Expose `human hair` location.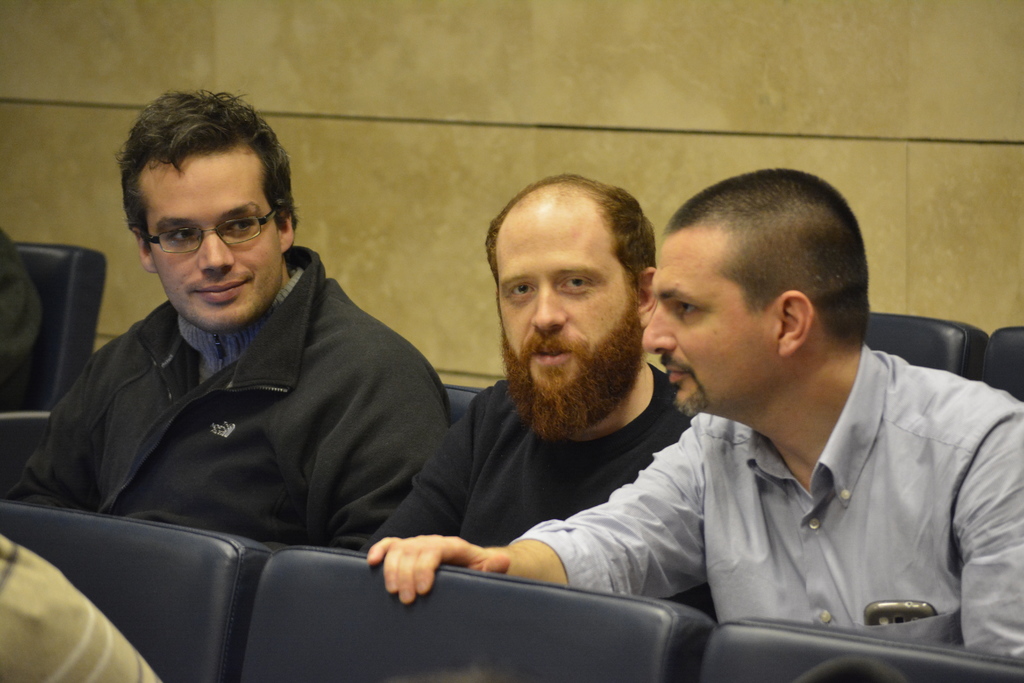
Exposed at {"left": 485, "top": 172, "right": 656, "bottom": 310}.
